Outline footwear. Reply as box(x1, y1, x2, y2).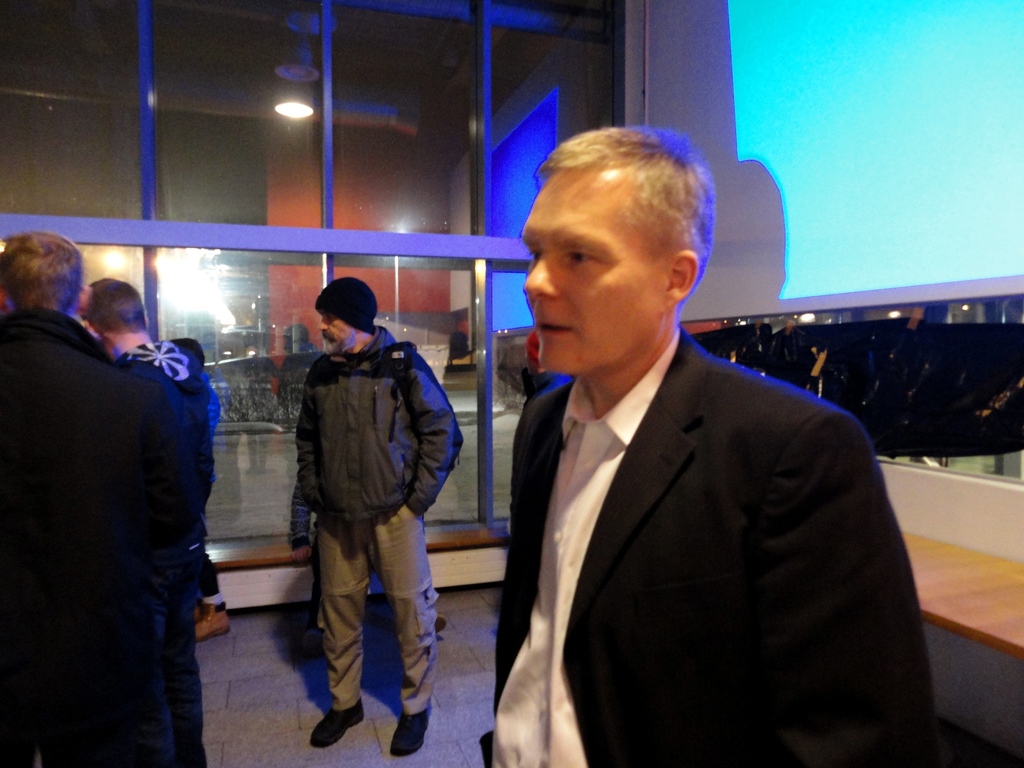
box(388, 710, 426, 757).
